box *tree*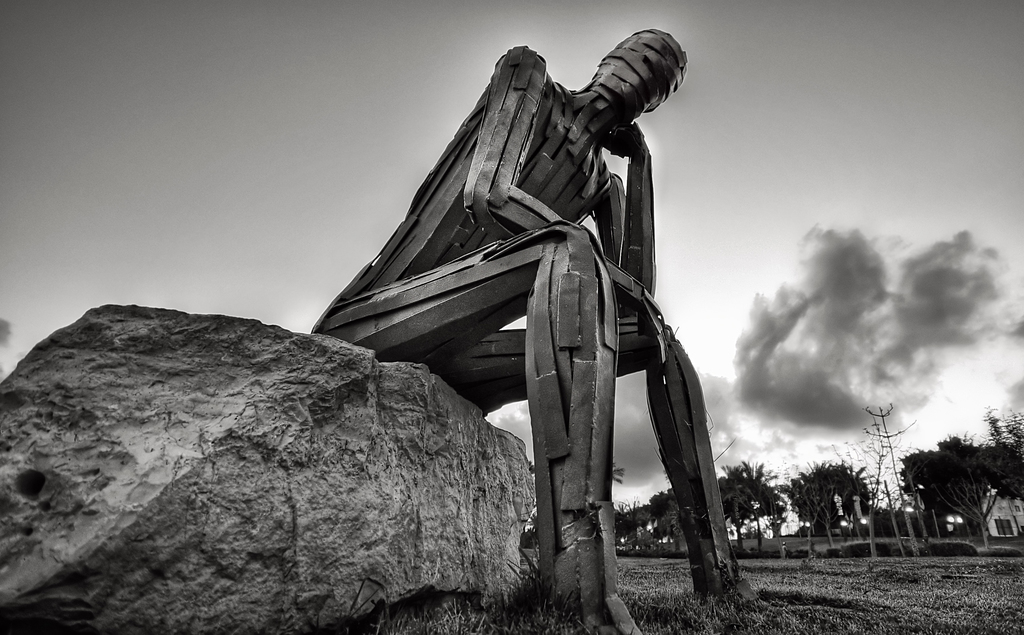
792:454:872:549
